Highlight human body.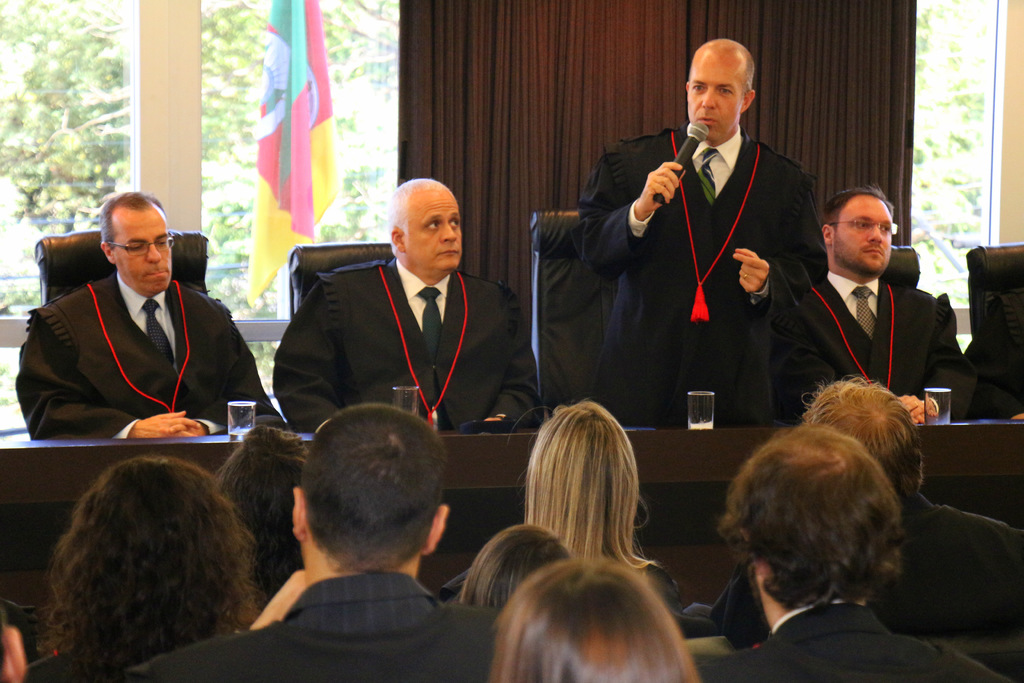
Highlighted region: x1=122 y1=403 x2=533 y2=682.
